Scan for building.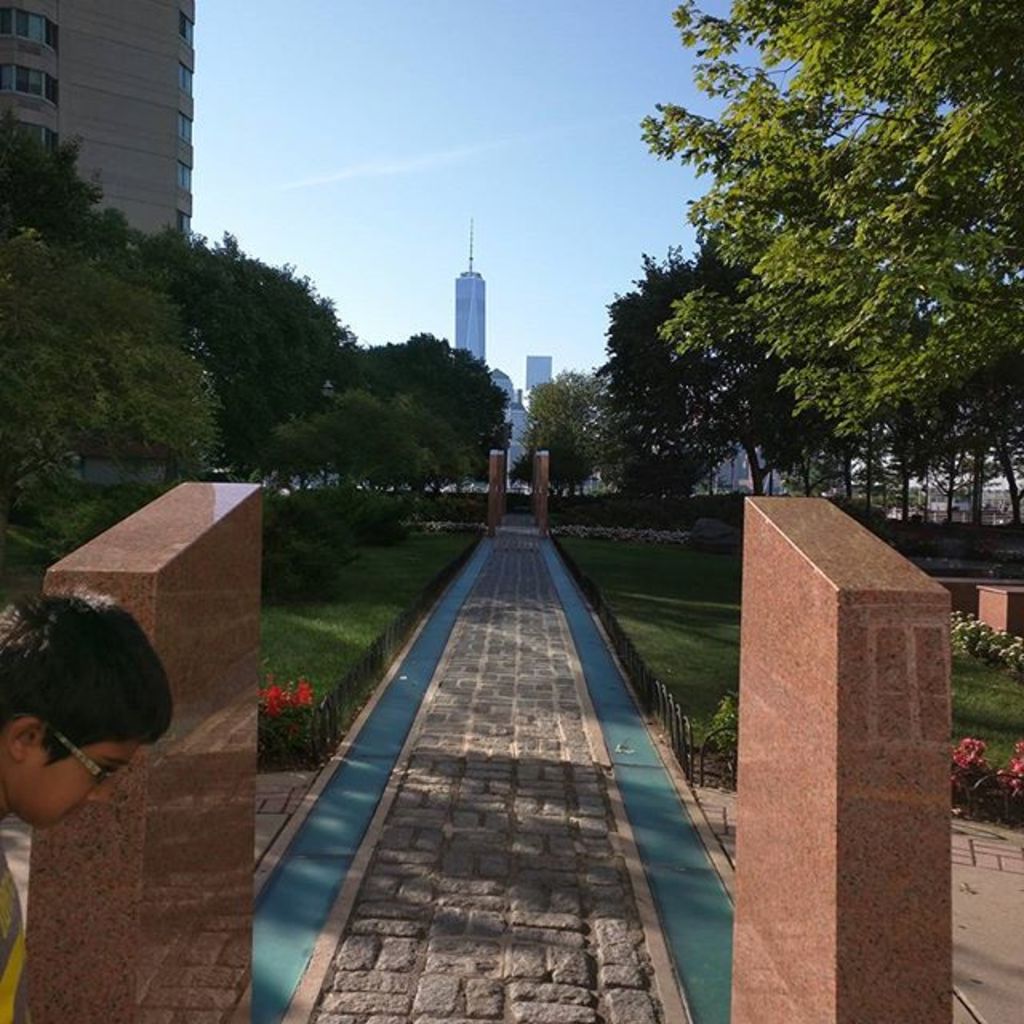
Scan result: [x1=530, y1=357, x2=557, y2=403].
